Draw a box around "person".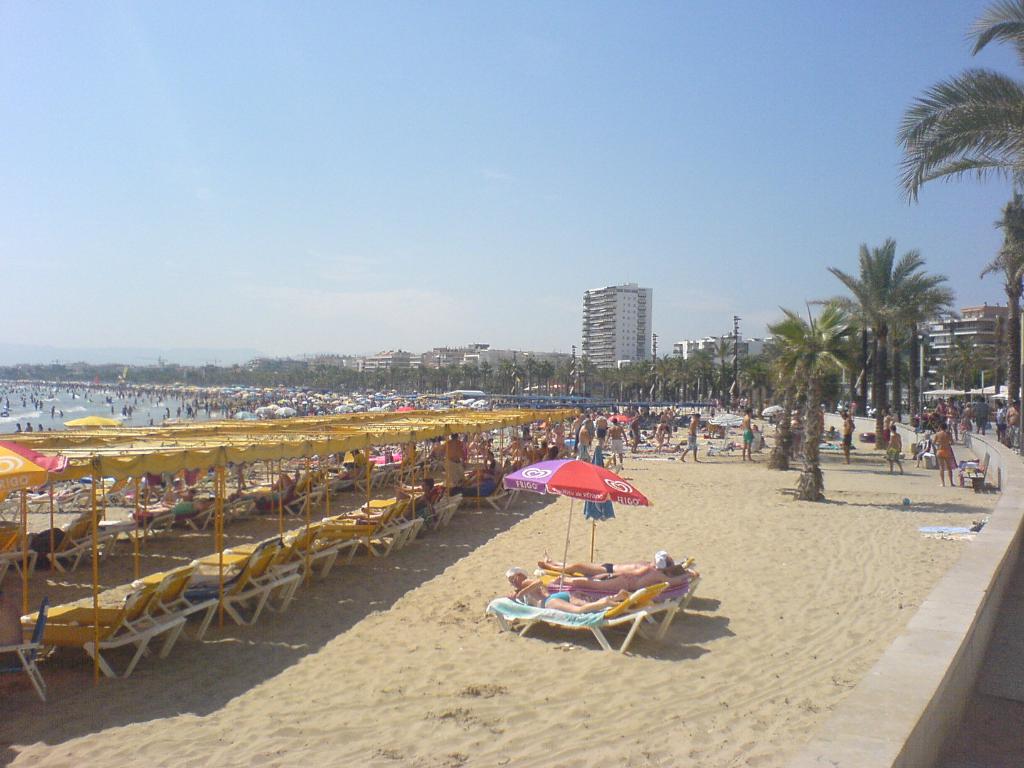
[x1=501, y1=569, x2=631, y2=618].
